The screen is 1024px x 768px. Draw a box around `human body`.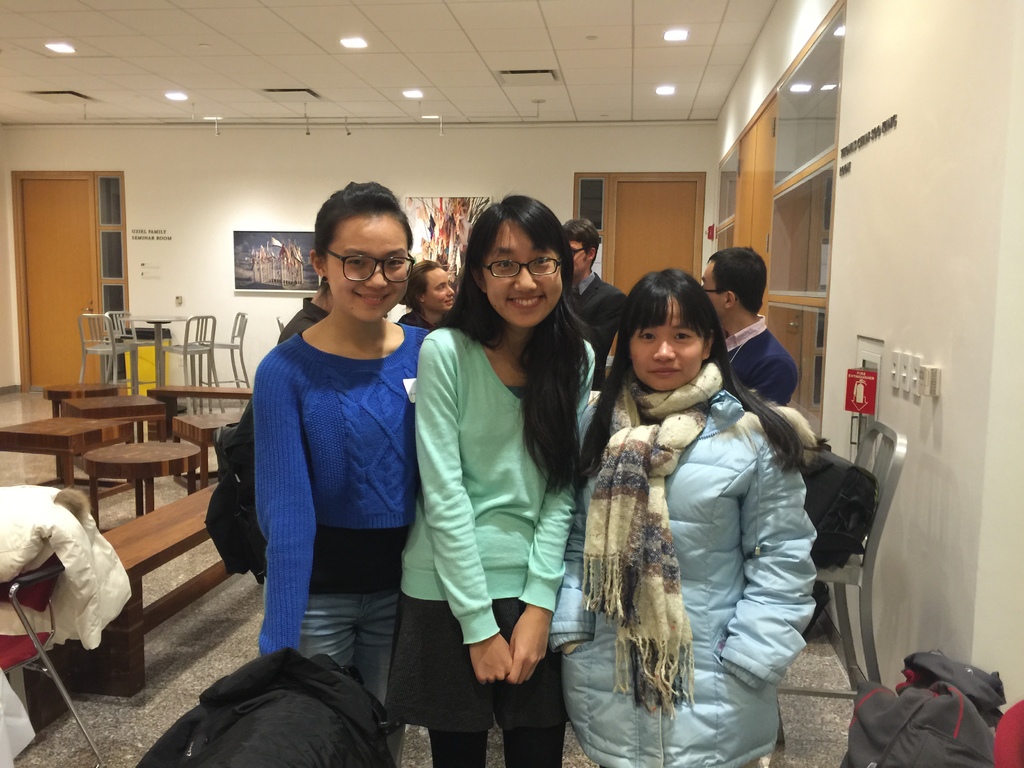
(left=397, top=184, right=593, bottom=767).
